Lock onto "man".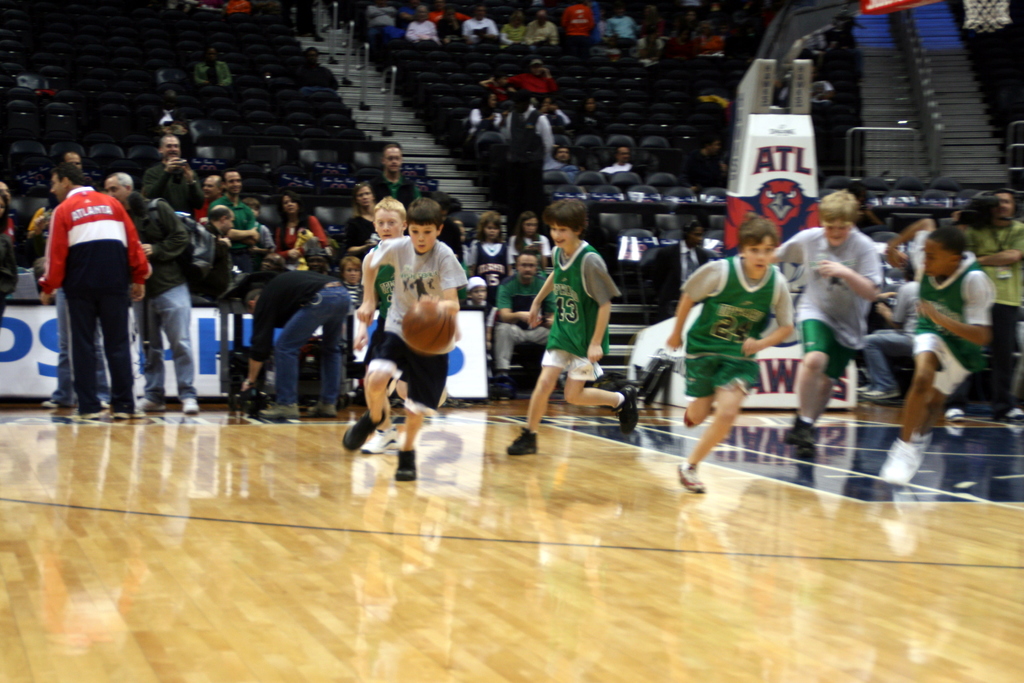
Locked: box(483, 63, 555, 95).
